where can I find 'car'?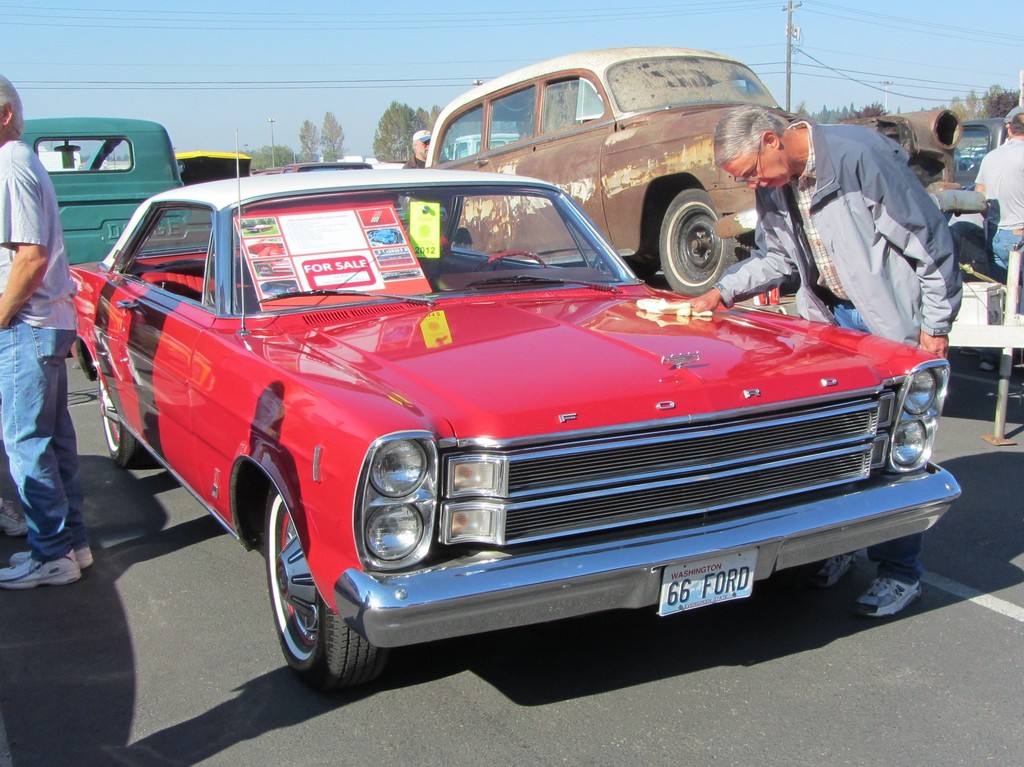
You can find it at select_region(56, 150, 930, 678).
